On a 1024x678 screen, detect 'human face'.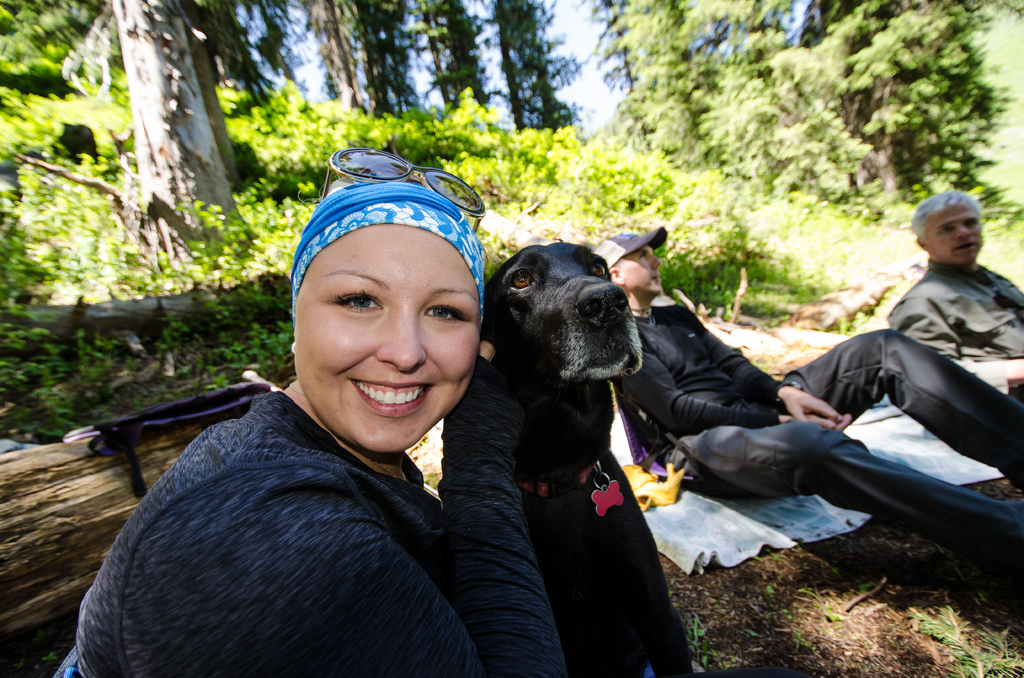
crop(617, 241, 662, 298).
